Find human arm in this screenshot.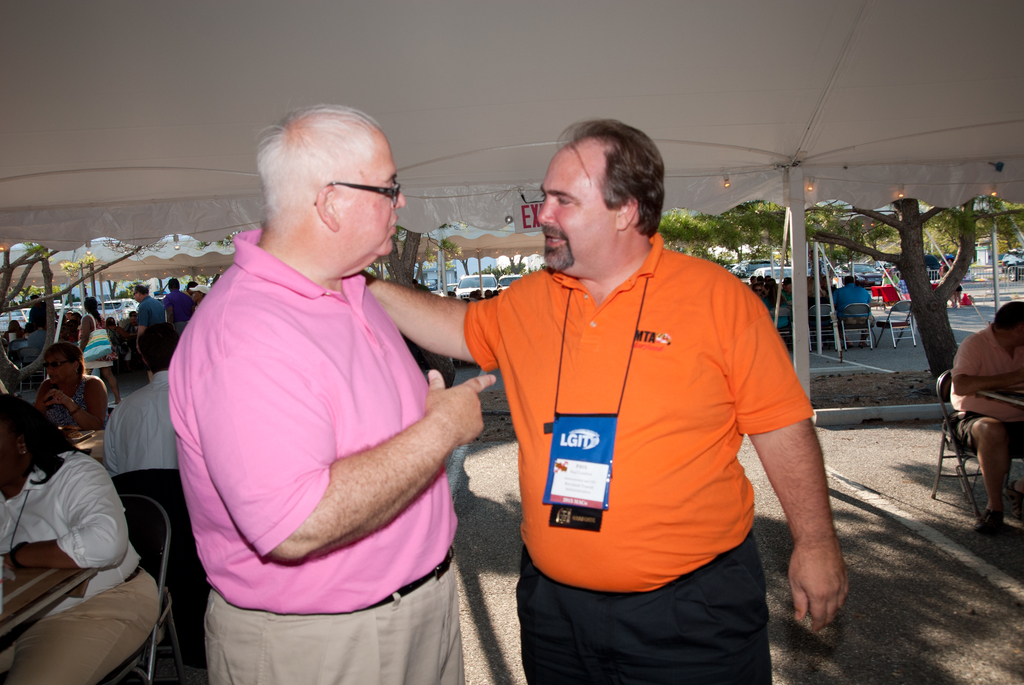
The bounding box for human arm is detection(829, 291, 836, 305).
